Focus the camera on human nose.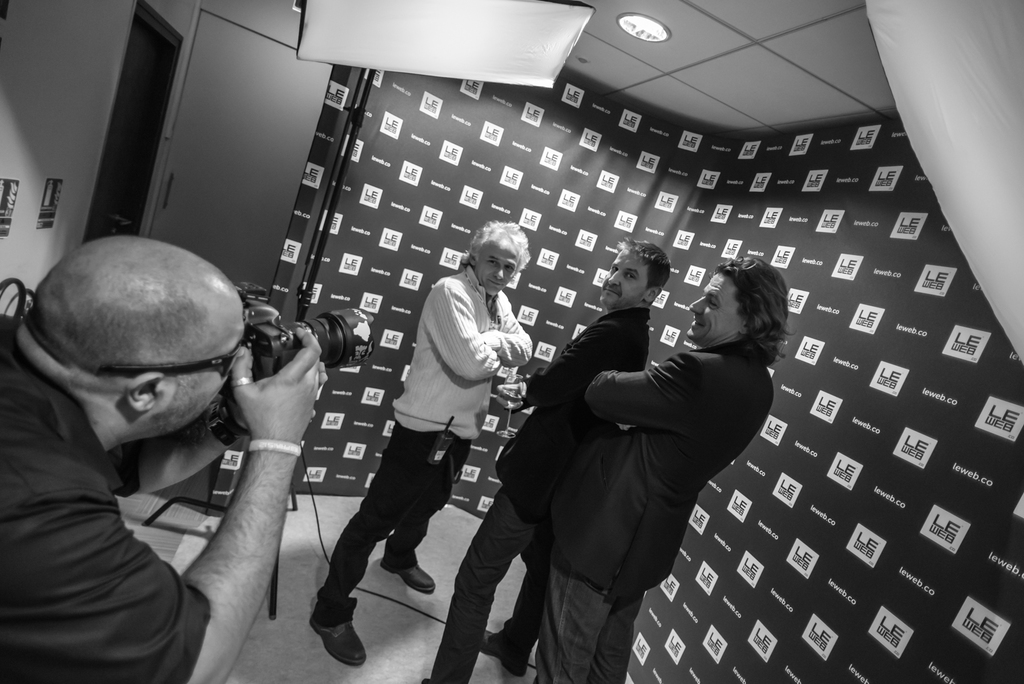
Focus region: detection(492, 263, 506, 285).
